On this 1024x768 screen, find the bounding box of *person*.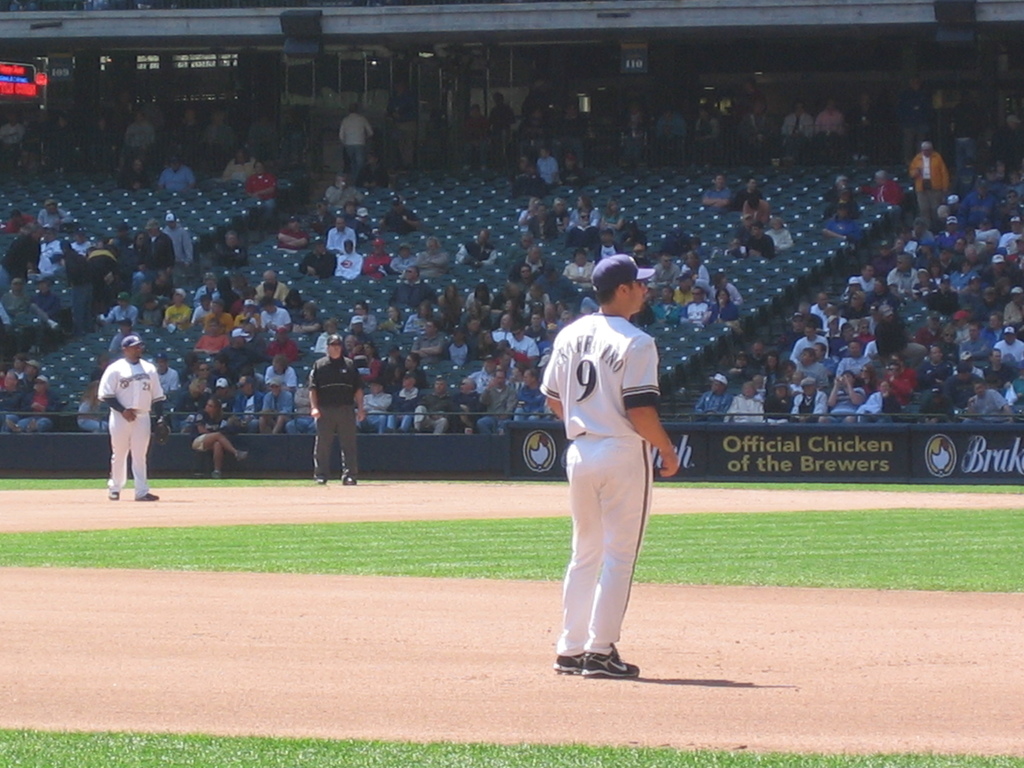
Bounding box: rect(90, 333, 154, 506).
